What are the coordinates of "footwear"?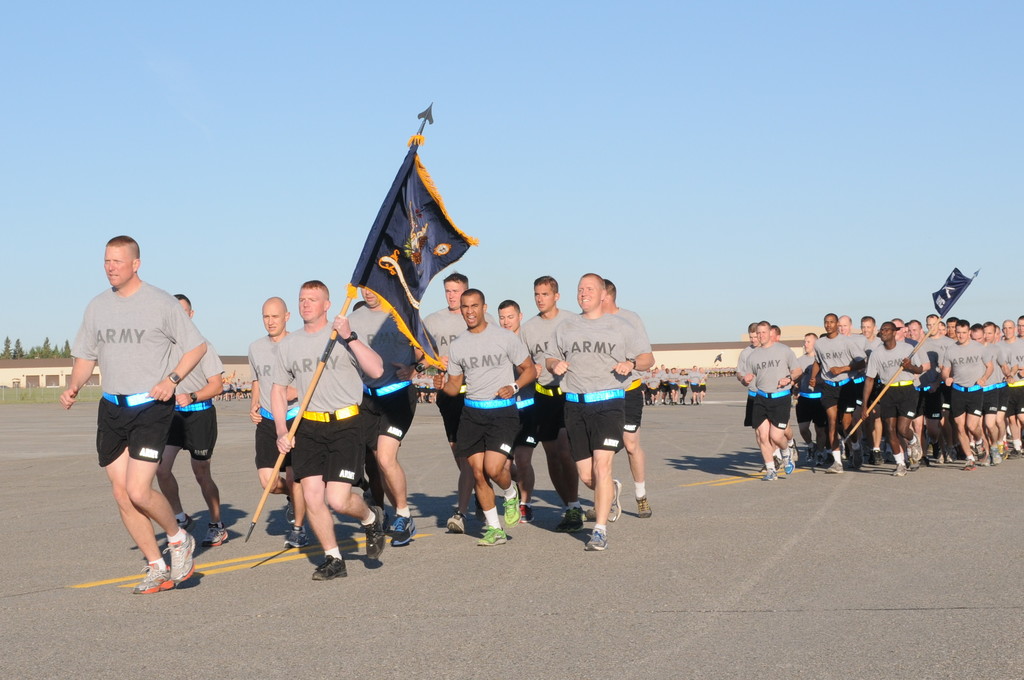
(551,506,585,531).
